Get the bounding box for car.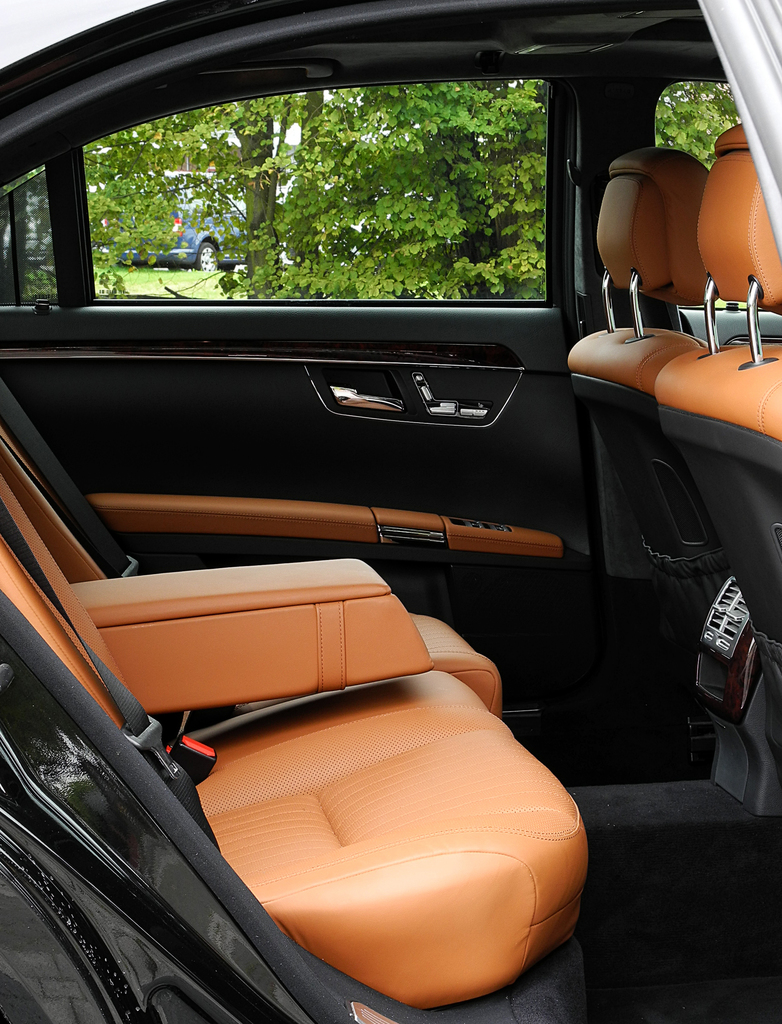
x1=1 y1=63 x2=767 y2=943.
